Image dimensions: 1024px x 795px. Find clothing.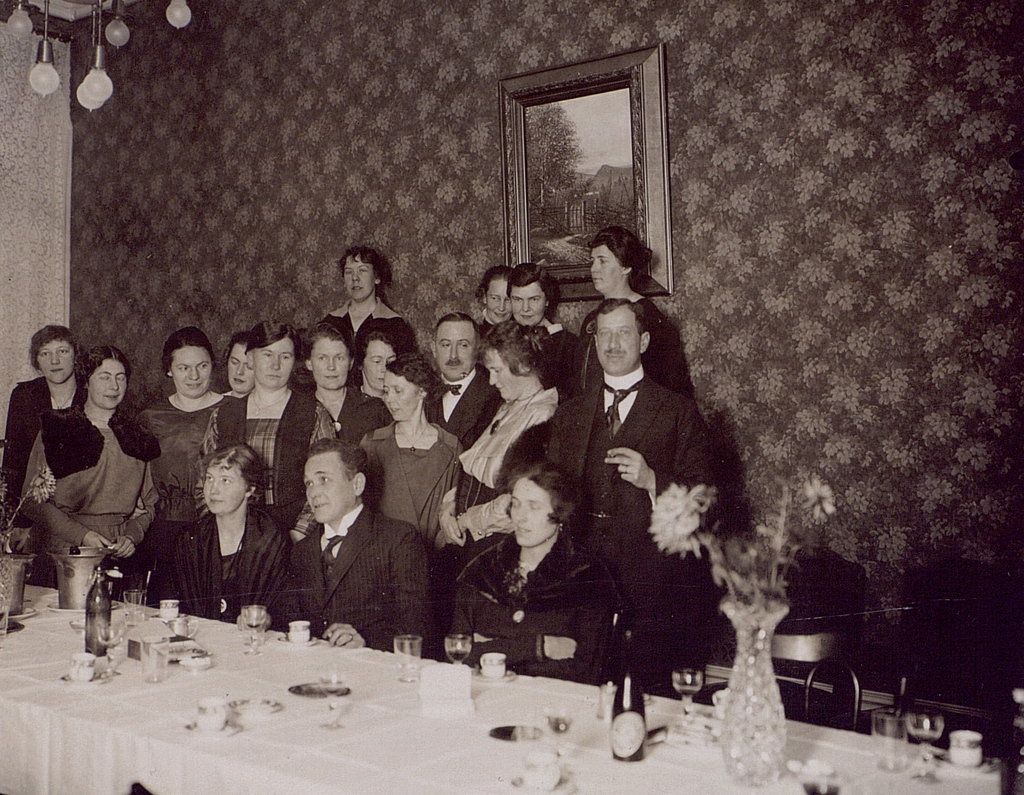
bbox=[22, 406, 150, 571].
